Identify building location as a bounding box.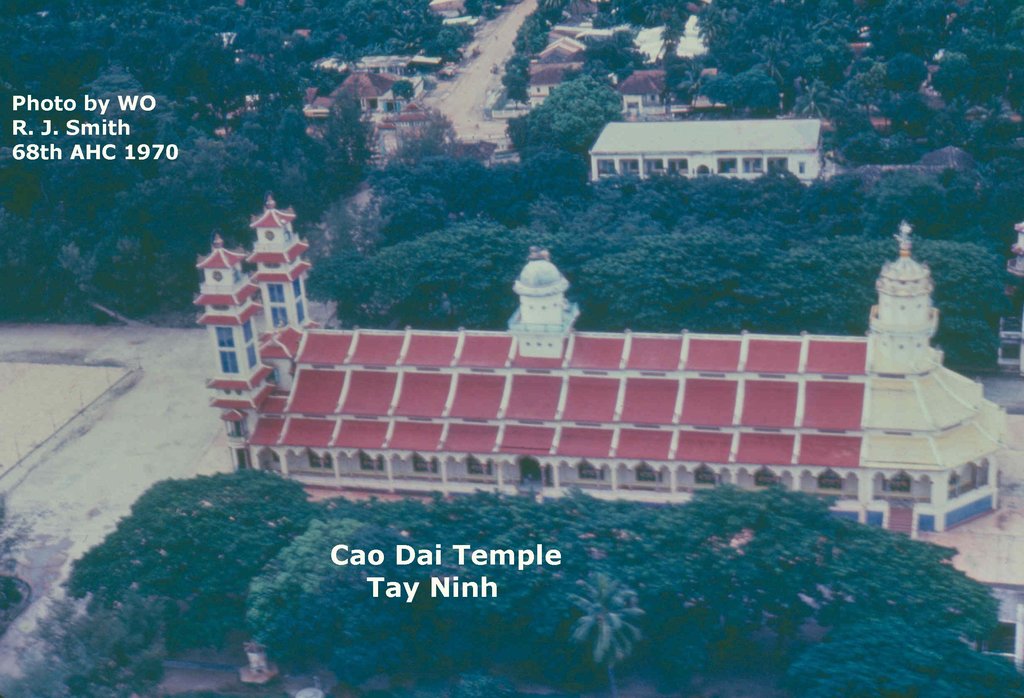
rect(615, 69, 673, 119).
